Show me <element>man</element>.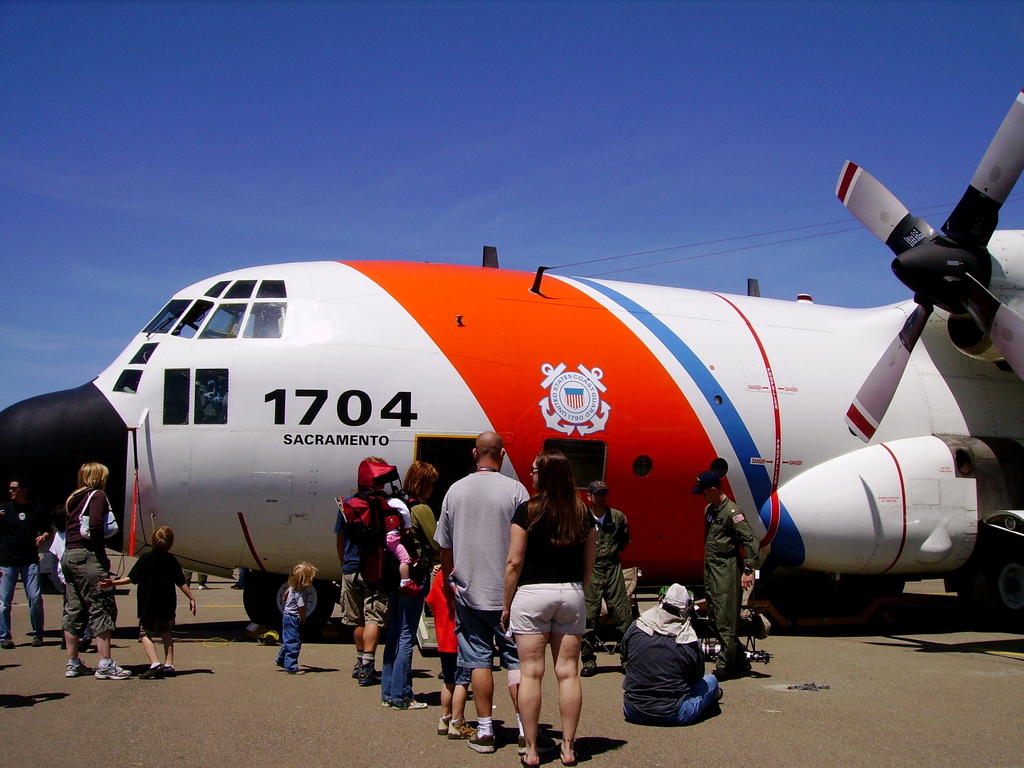
<element>man</element> is here: l=608, t=579, r=732, b=746.
